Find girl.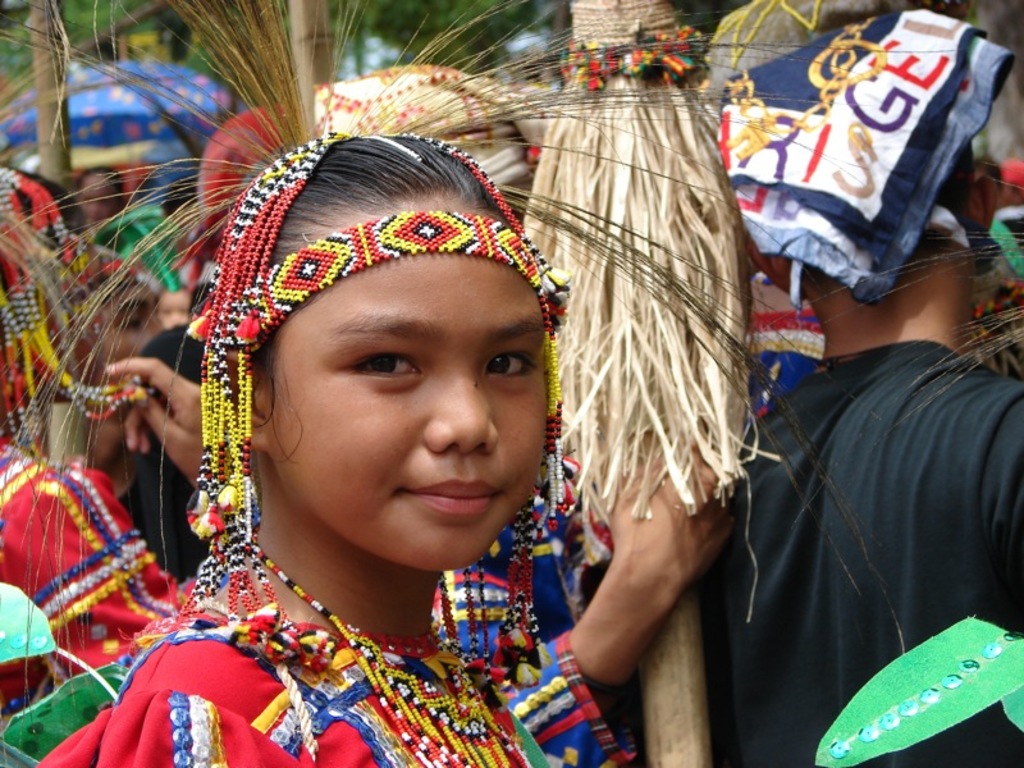
{"x1": 0, "y1": 0, "x2": 911, "y2": 767}.
